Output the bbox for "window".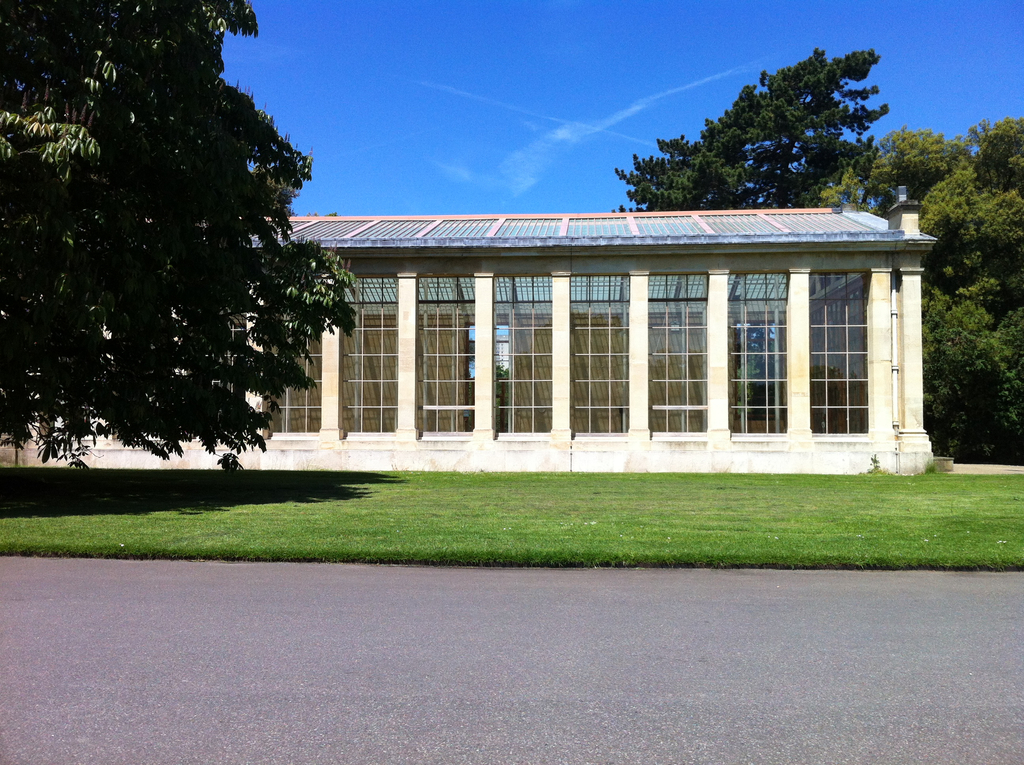
{"left": 326, "top": 269, "right": 404, "bottom": 433}.
